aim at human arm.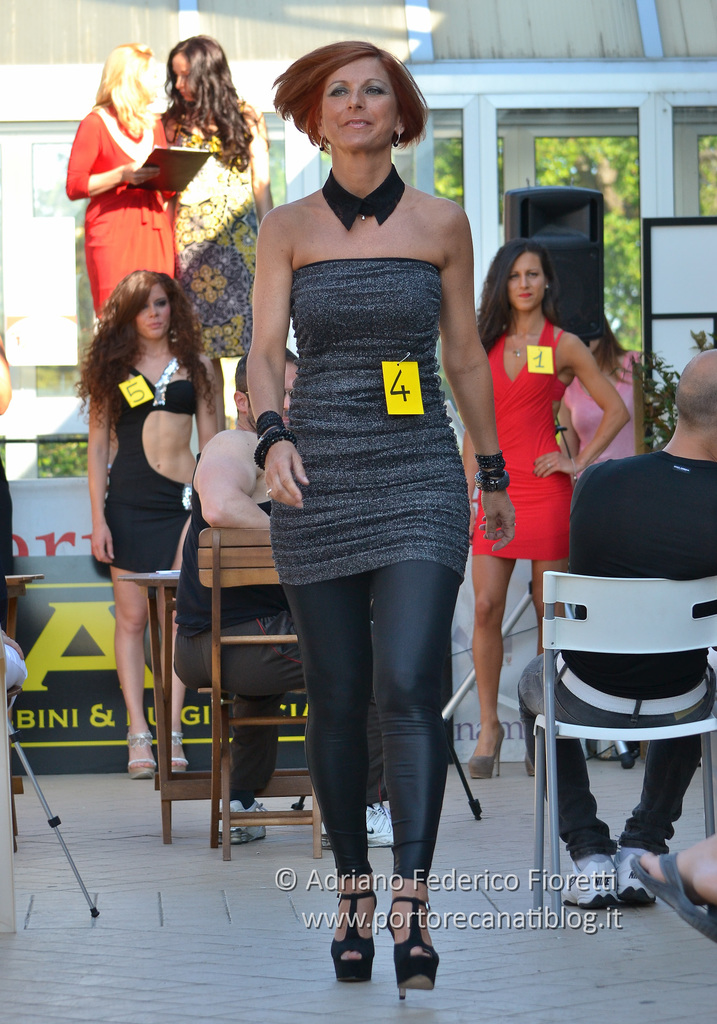
Aimed at (83,394,124,571).
